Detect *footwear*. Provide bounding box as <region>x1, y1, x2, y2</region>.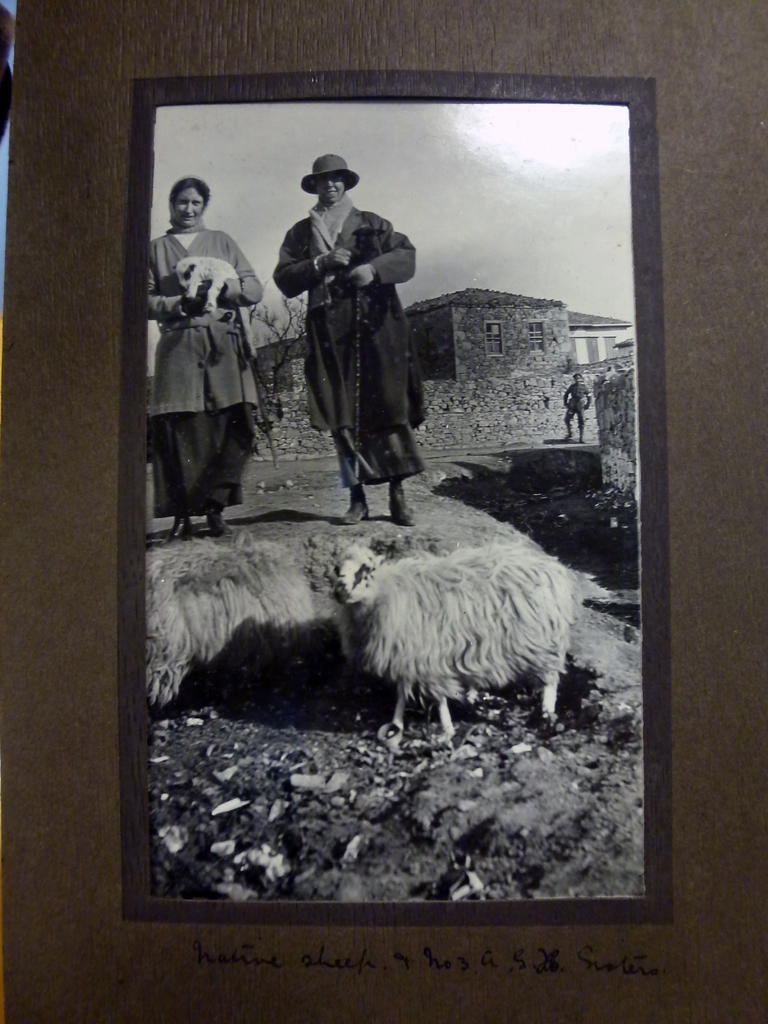
<region>207, 511, 234, 539</region>.
